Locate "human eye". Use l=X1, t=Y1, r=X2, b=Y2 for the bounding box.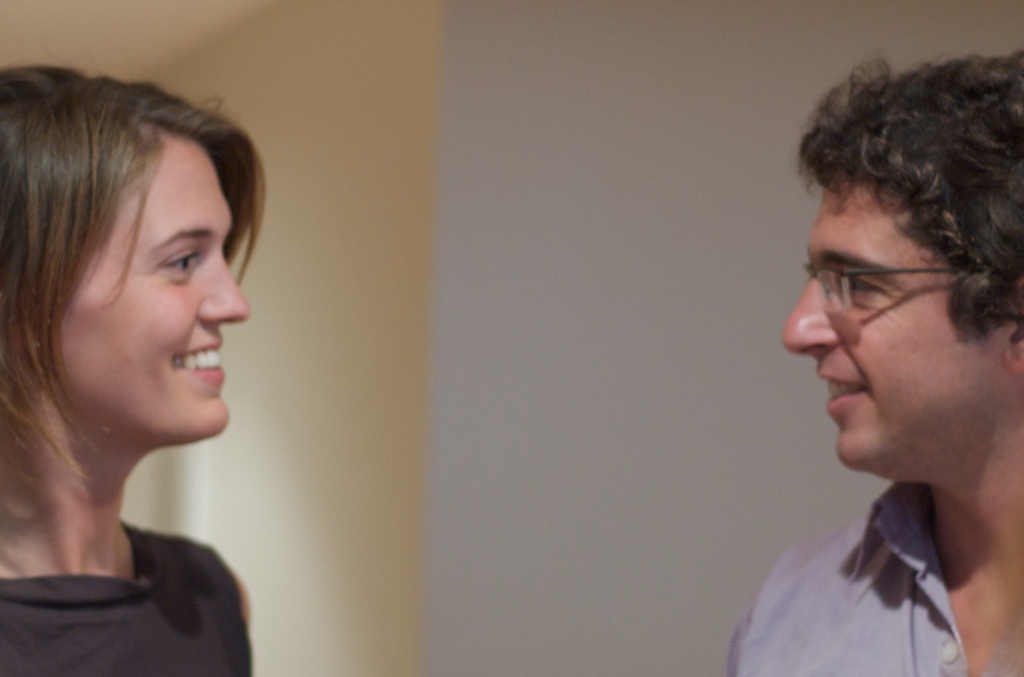
l=845, t=277, r=888, b=297.
